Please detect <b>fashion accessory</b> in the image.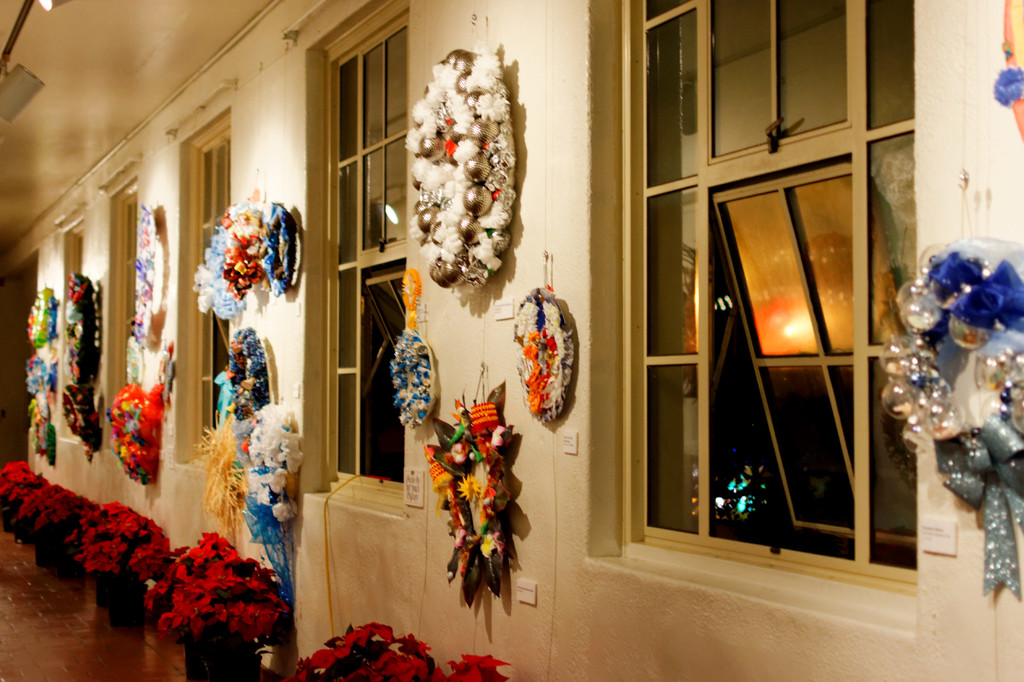
(390,270,438,433).
